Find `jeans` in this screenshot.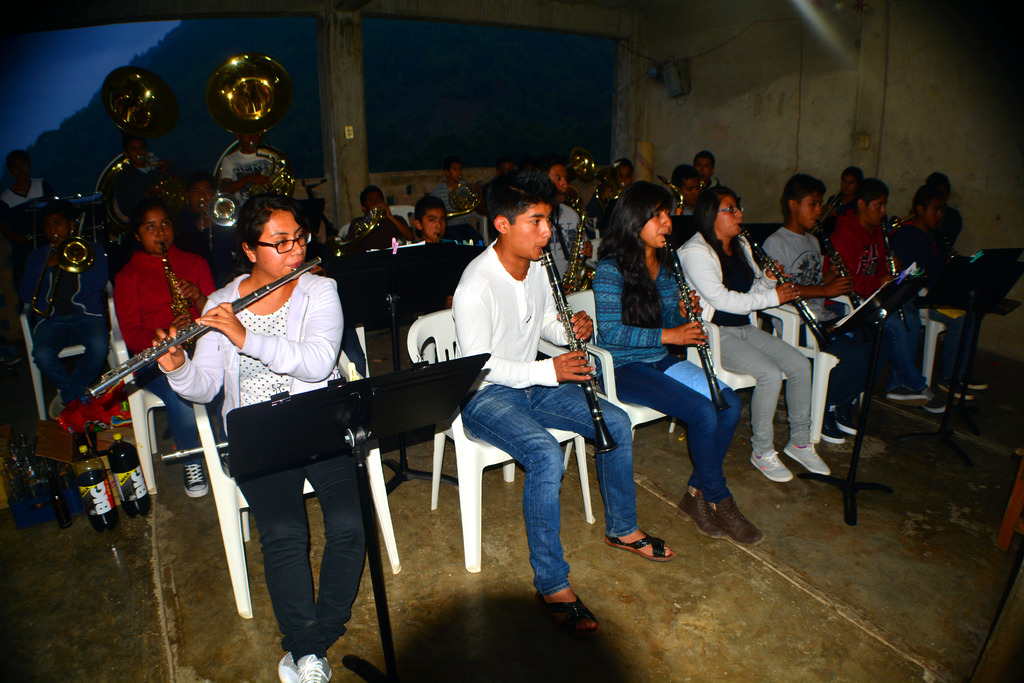
The bounding box for `jeans` is [31,307,112,404].
